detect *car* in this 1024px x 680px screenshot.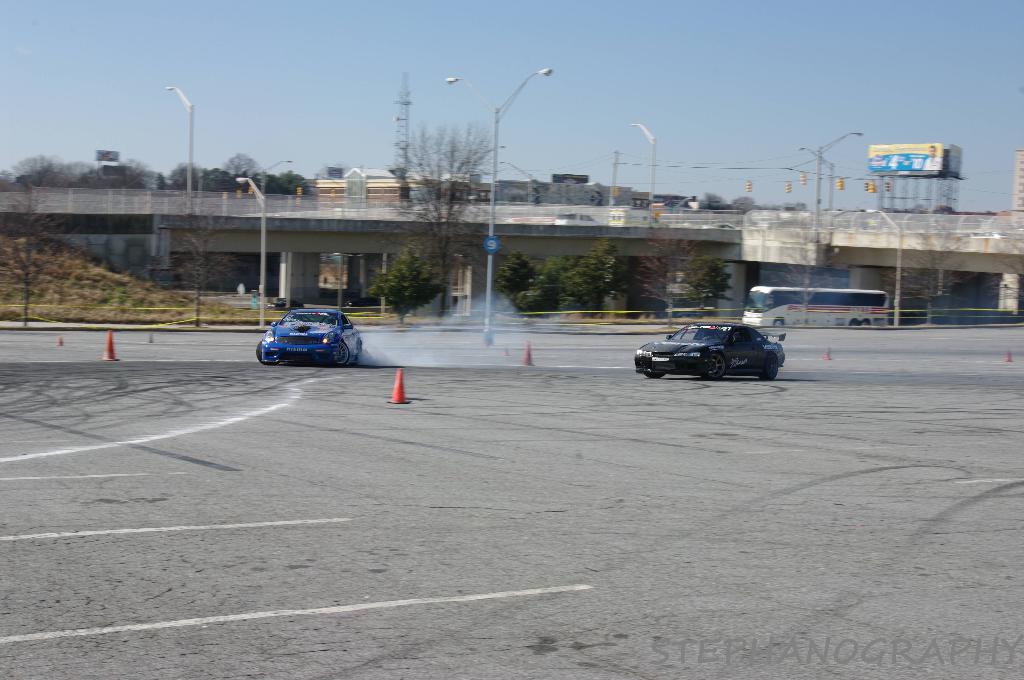
Detection: 253 308 365 368.
